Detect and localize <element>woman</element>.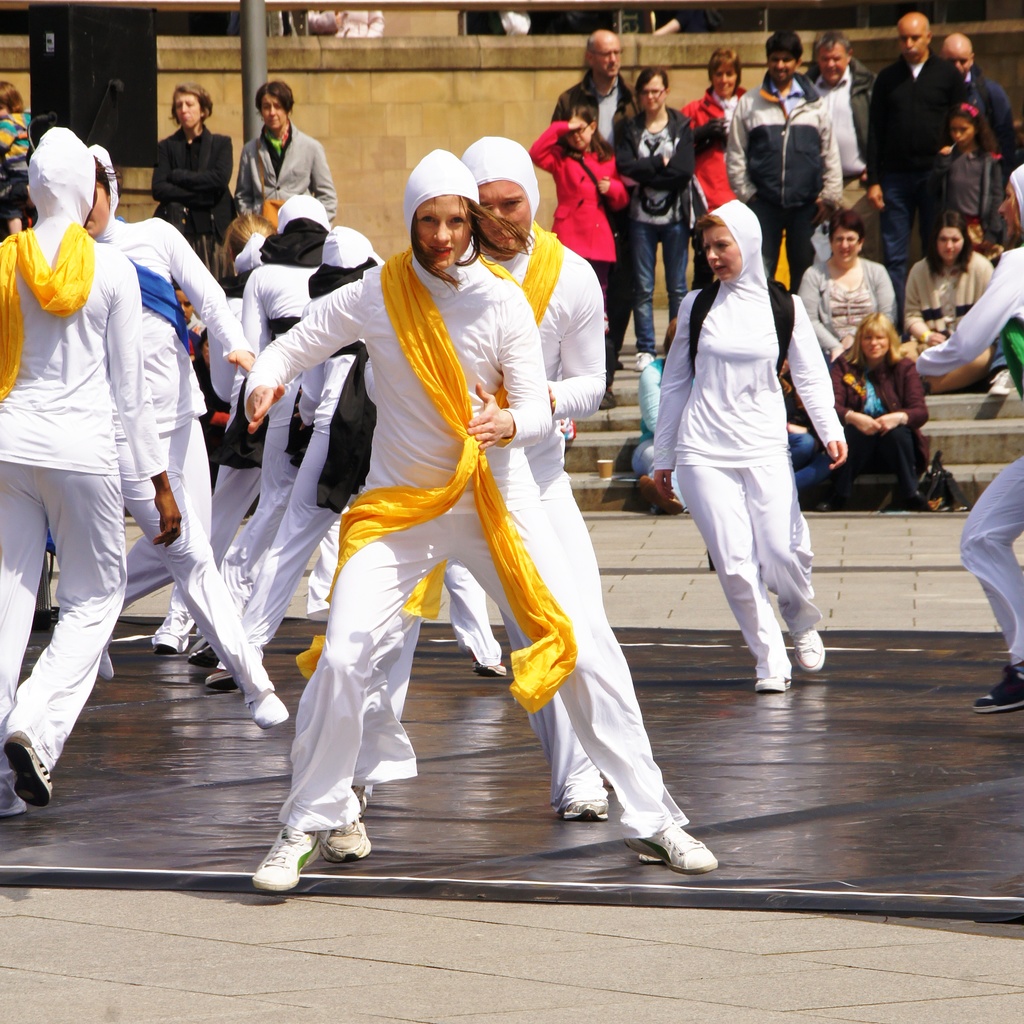
Localized at <box>244,146,707,896</box>.
